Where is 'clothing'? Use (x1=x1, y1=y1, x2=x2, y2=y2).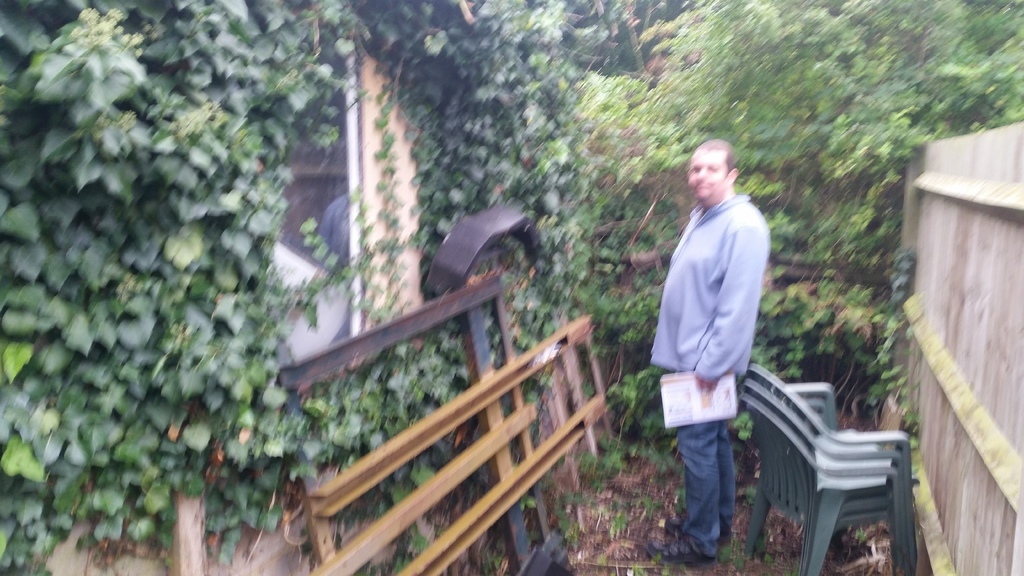
(x1=650, y1=193, x2=768, y2=561).
